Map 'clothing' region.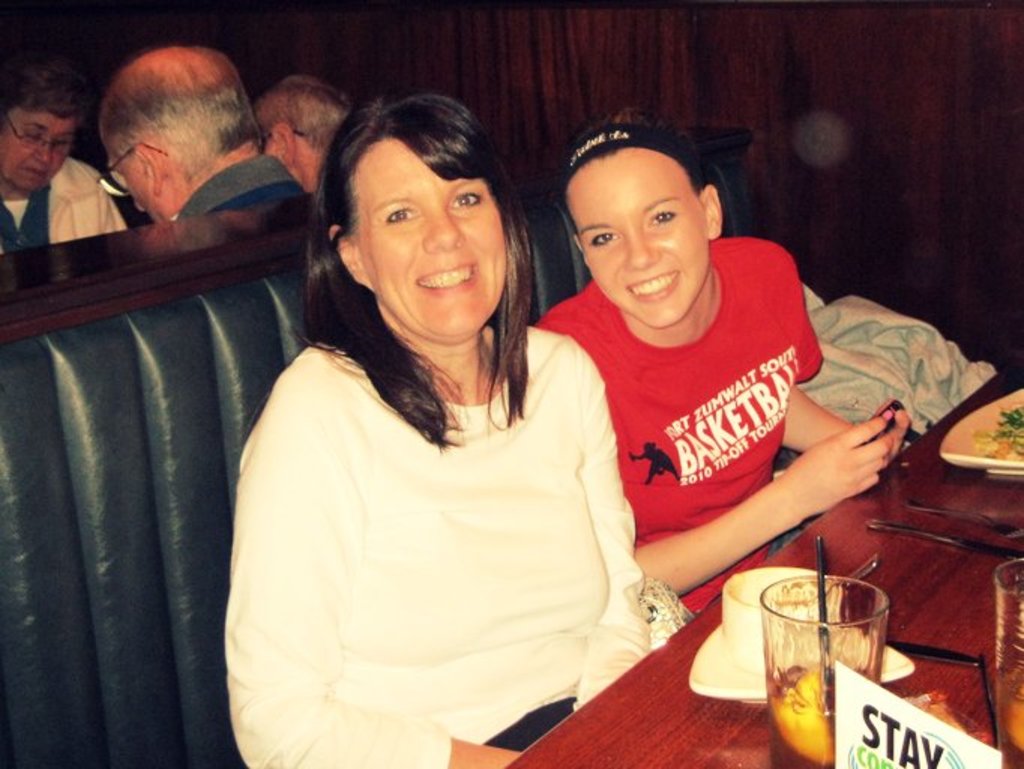
Mapped to {"left": 221, "top": 261, "right": 659, "bottom": 737}.
